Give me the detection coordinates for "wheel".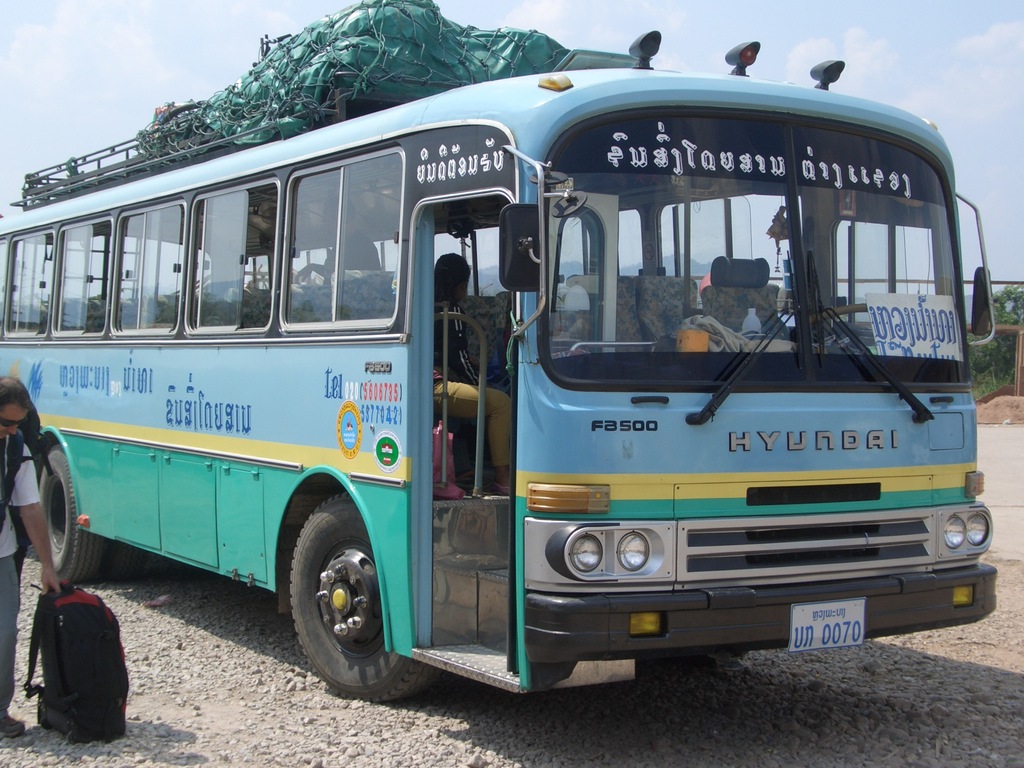
<bbox>789, 303, 874, 346</bbox>.
